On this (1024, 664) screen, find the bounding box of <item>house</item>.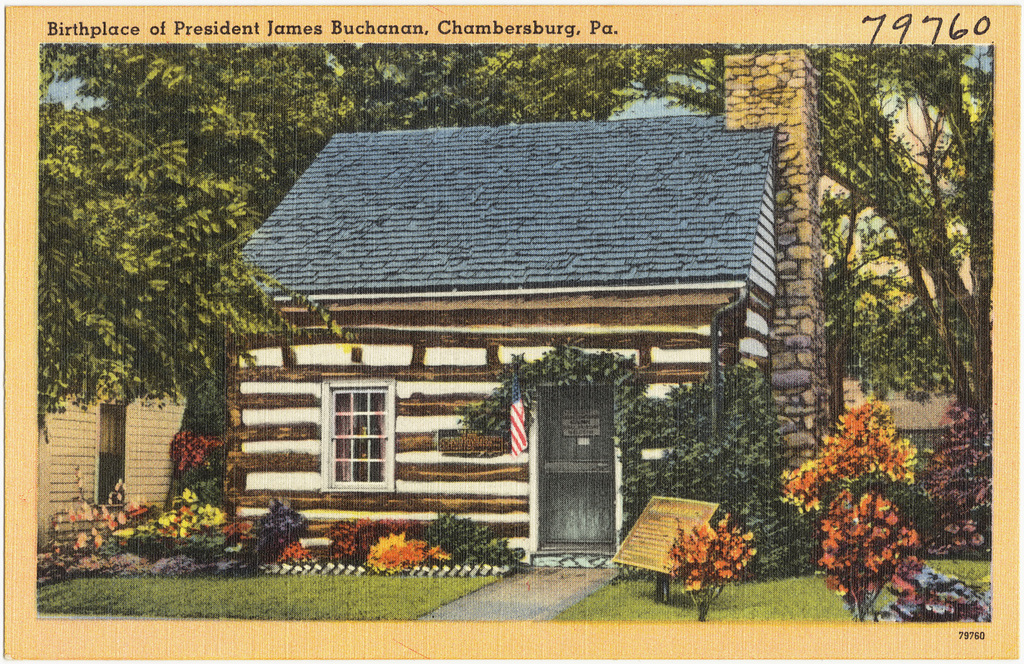
Bounding box: crop(223, 50, 835, 576).
